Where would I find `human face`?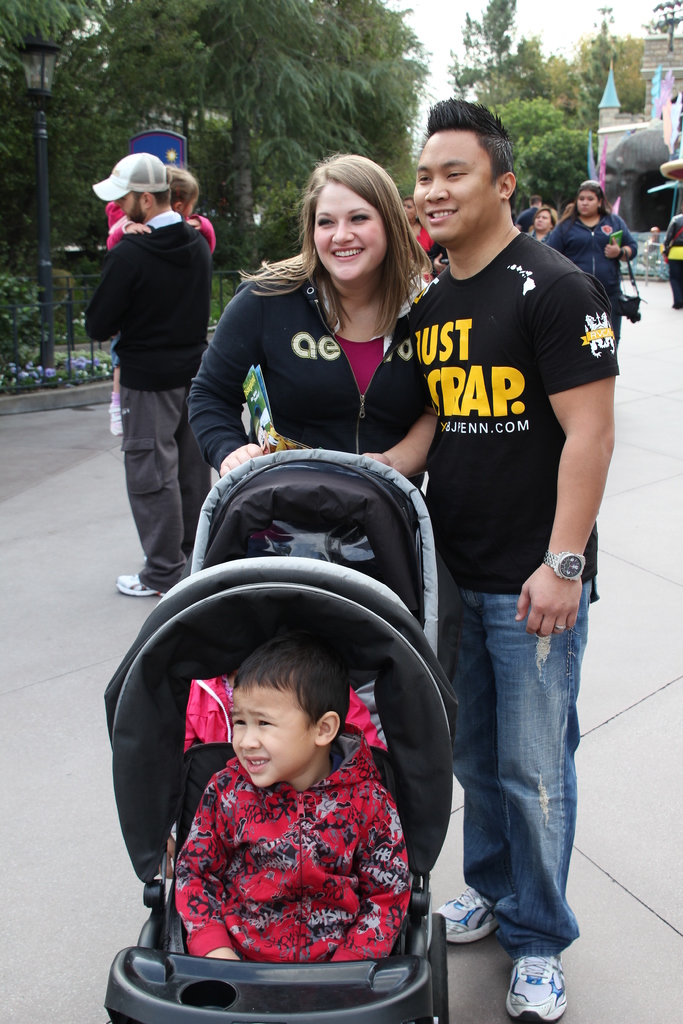
At locate(576, 185, 602, 214).
